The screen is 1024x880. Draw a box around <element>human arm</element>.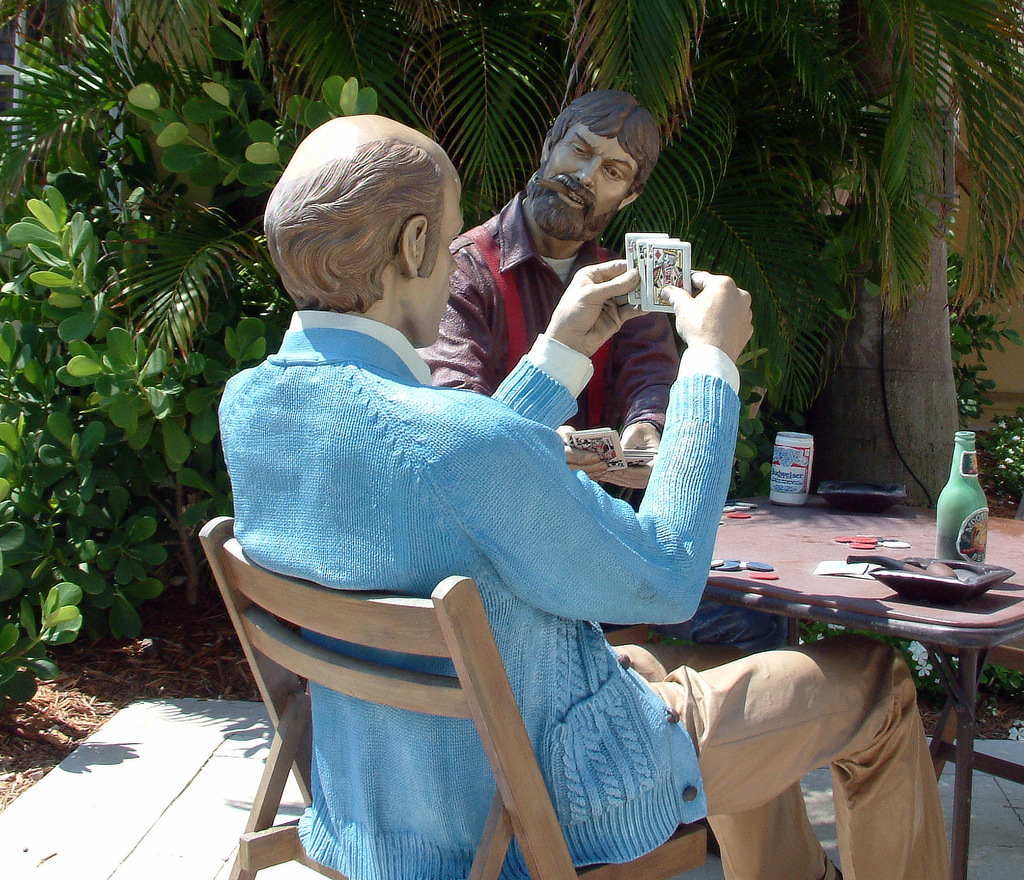
{"left": 603, "top": 313, "right": 680, "bottom": 492}.
